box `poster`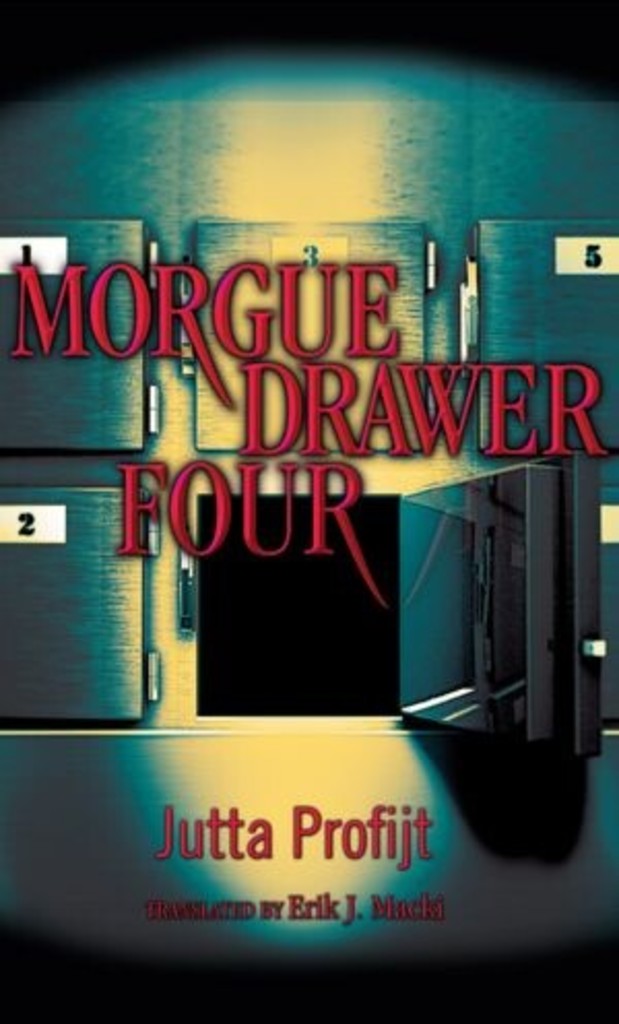
BBox(0, 0, 617, 1022)
